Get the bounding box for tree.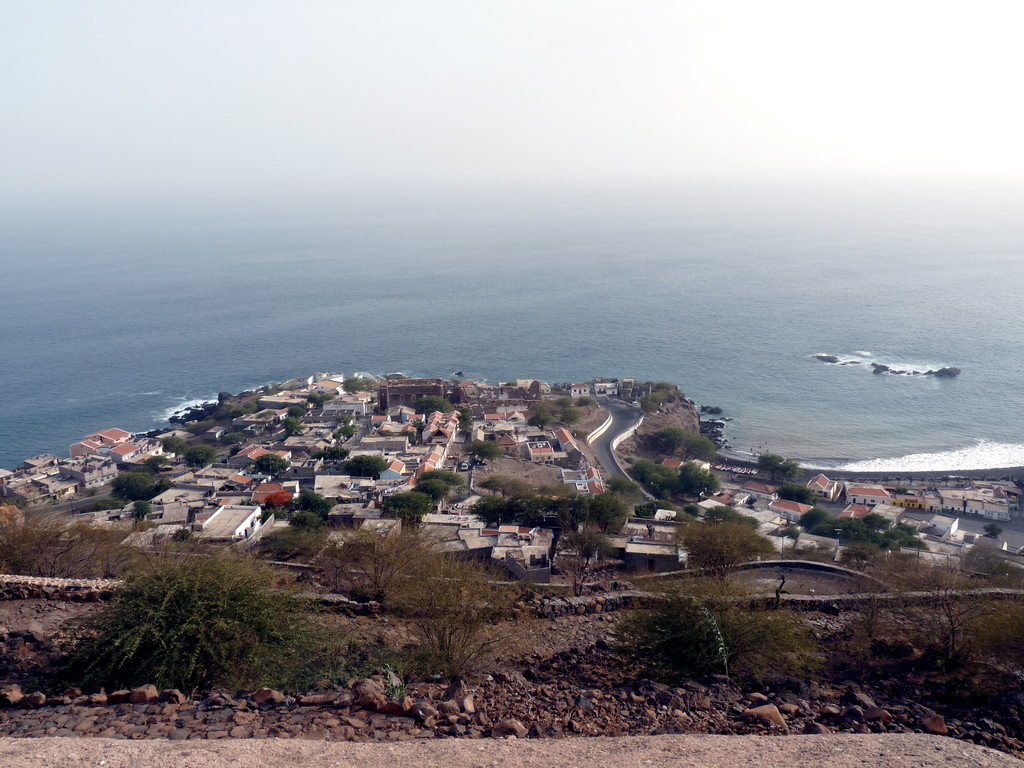
[left=625, top=584, right=808, bottom=707].
